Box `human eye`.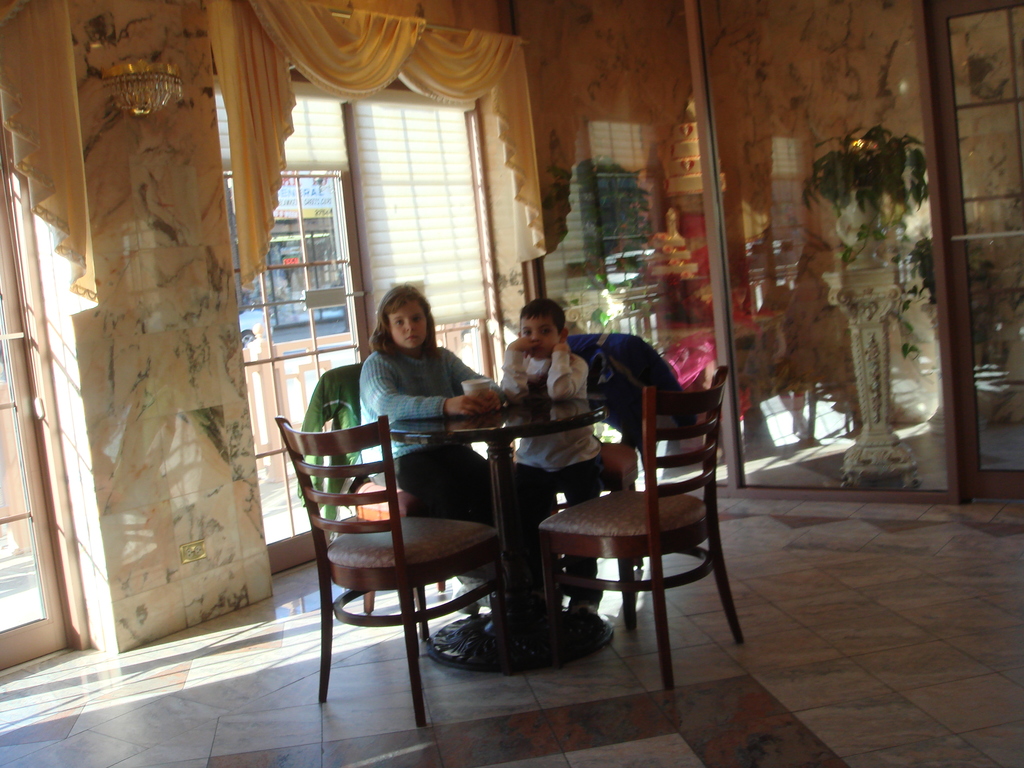
<bbox>542, 325, 556, 336</bbox>.
